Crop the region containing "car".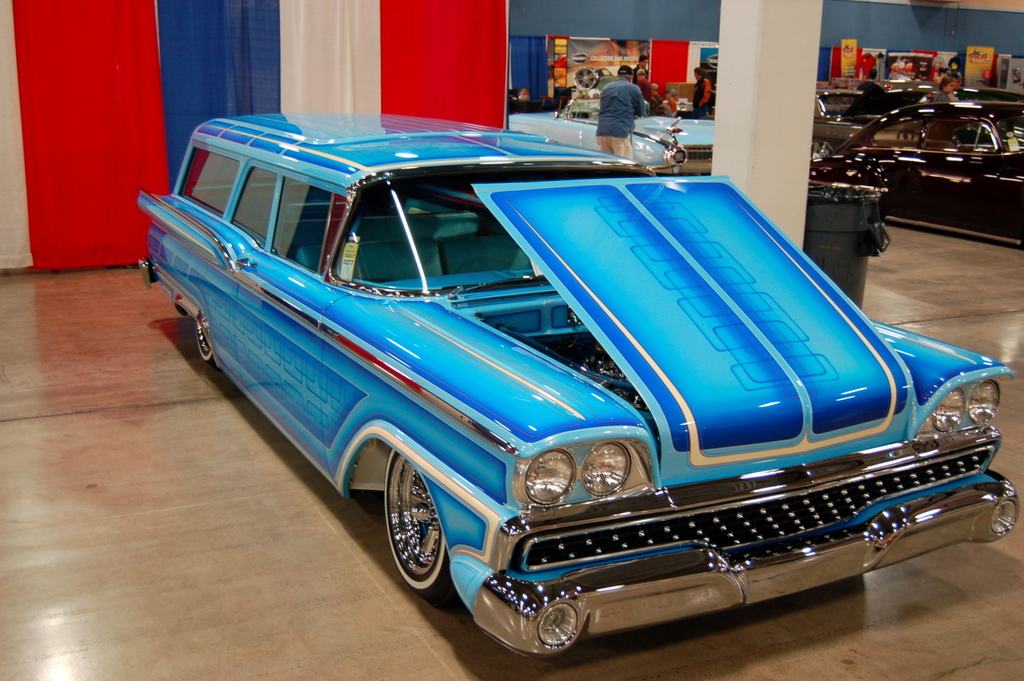
Crop region: 812,99,872,156.
